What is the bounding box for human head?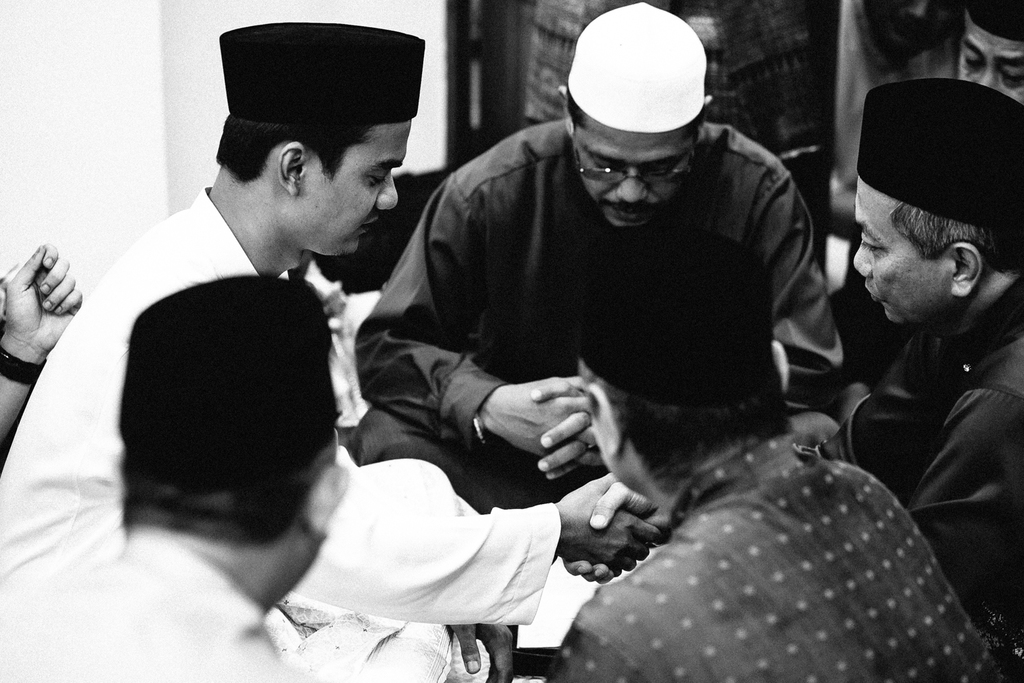
left=858, top=0, right=967, bottom=55.
